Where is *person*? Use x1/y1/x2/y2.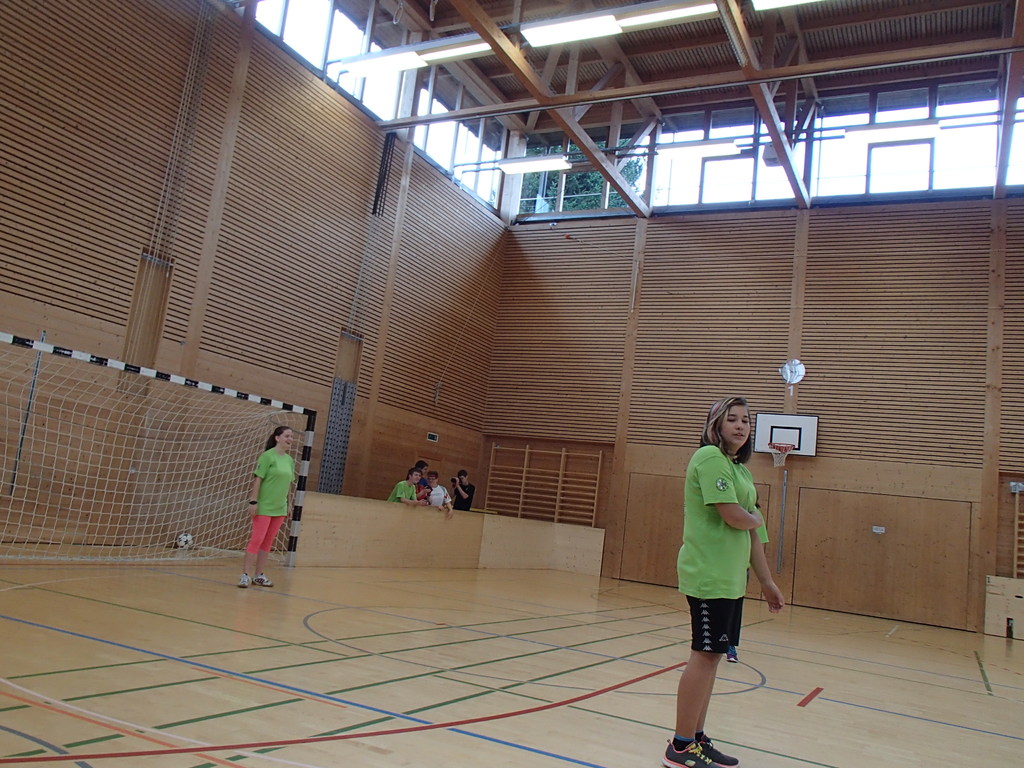
431/470/449/513.
